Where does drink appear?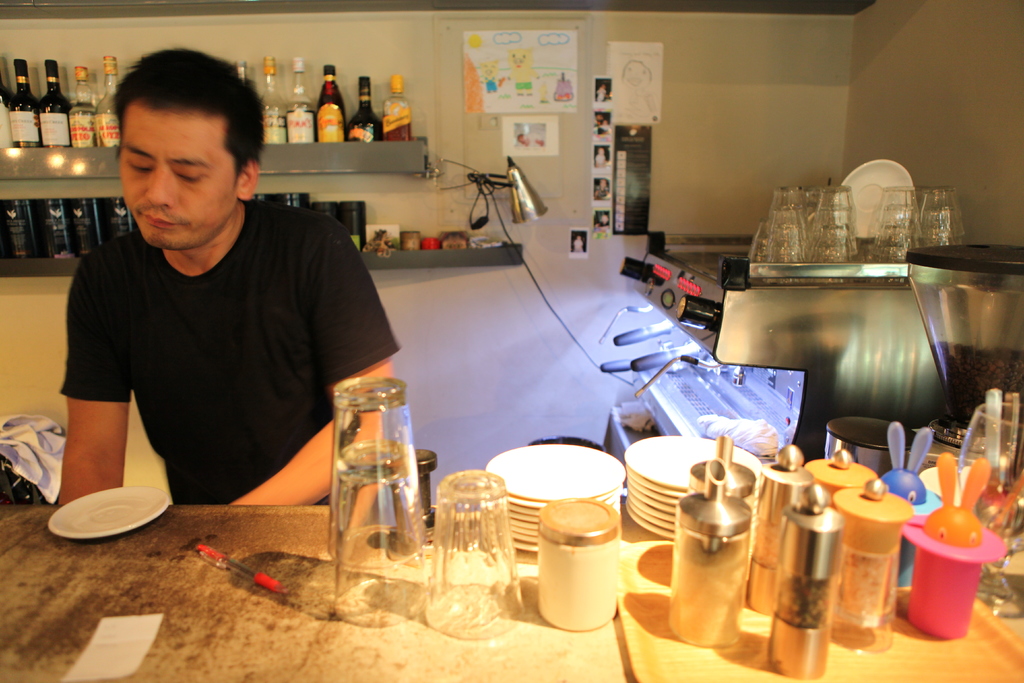
Appears at detection(92, 53, 111, 142).
